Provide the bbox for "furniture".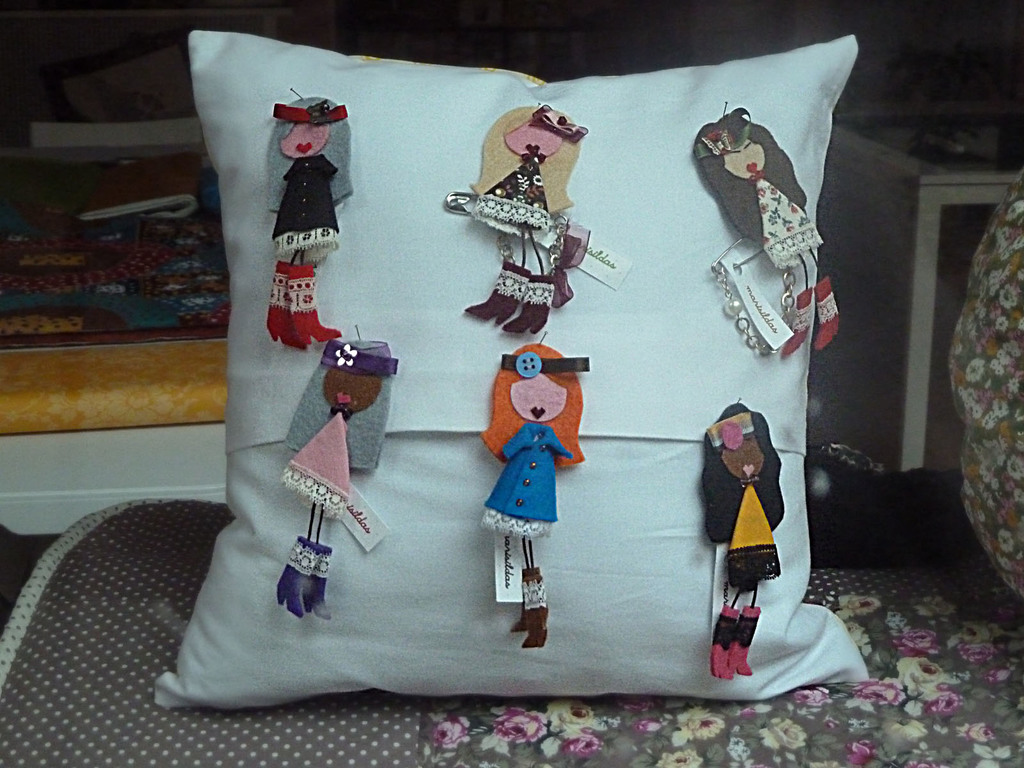
crop(813, 104, 1023, 472).
